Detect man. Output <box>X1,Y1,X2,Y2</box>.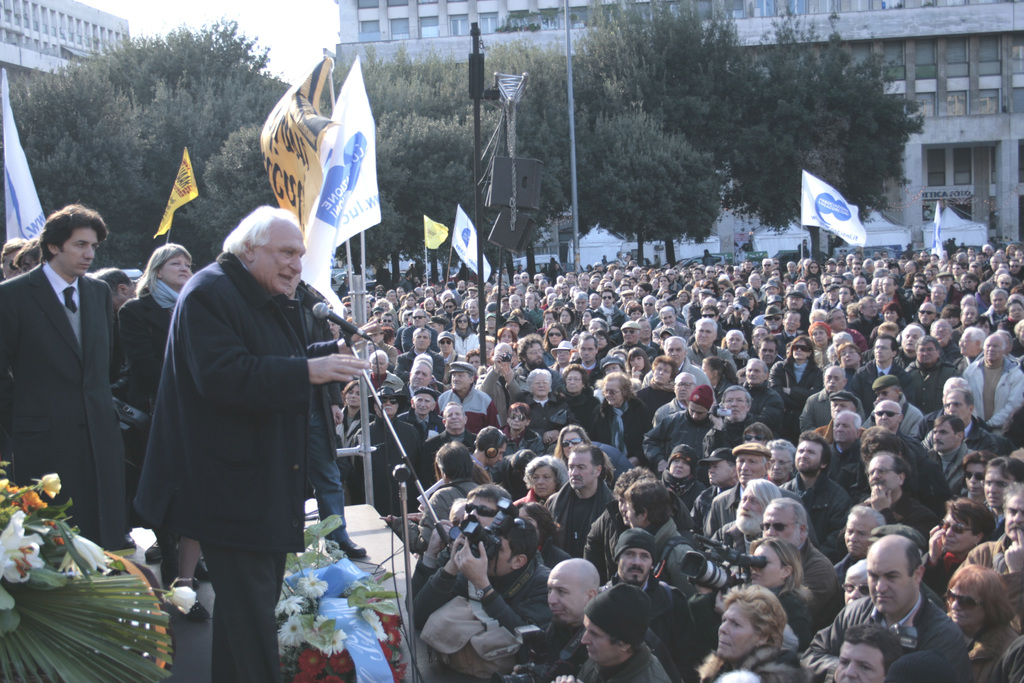
<box>485,316,509,340</box>.
